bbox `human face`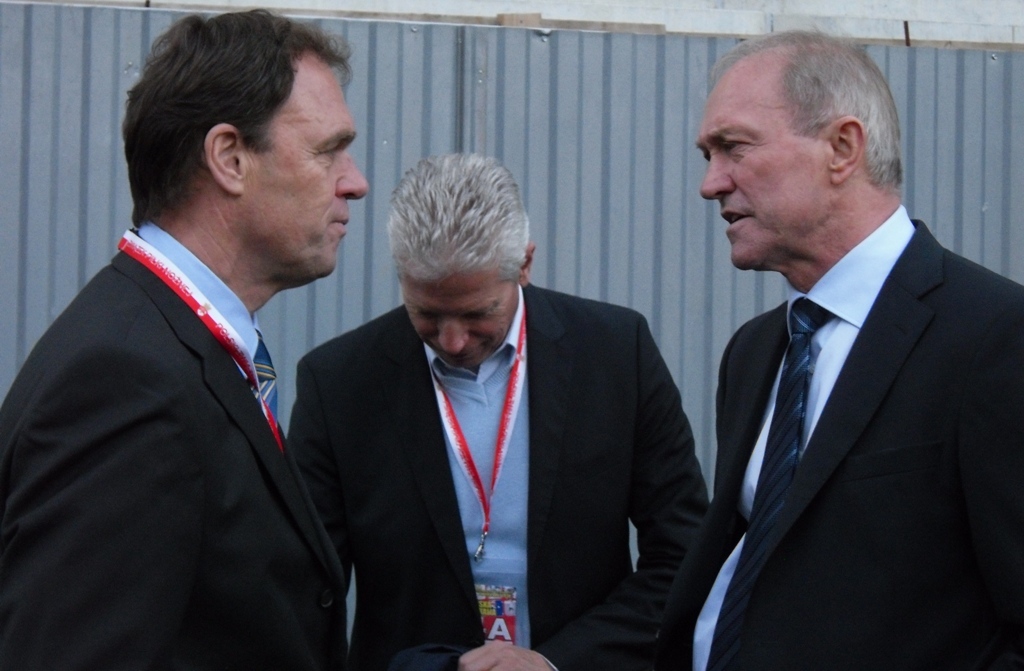
(238, 46, 368, 277)
